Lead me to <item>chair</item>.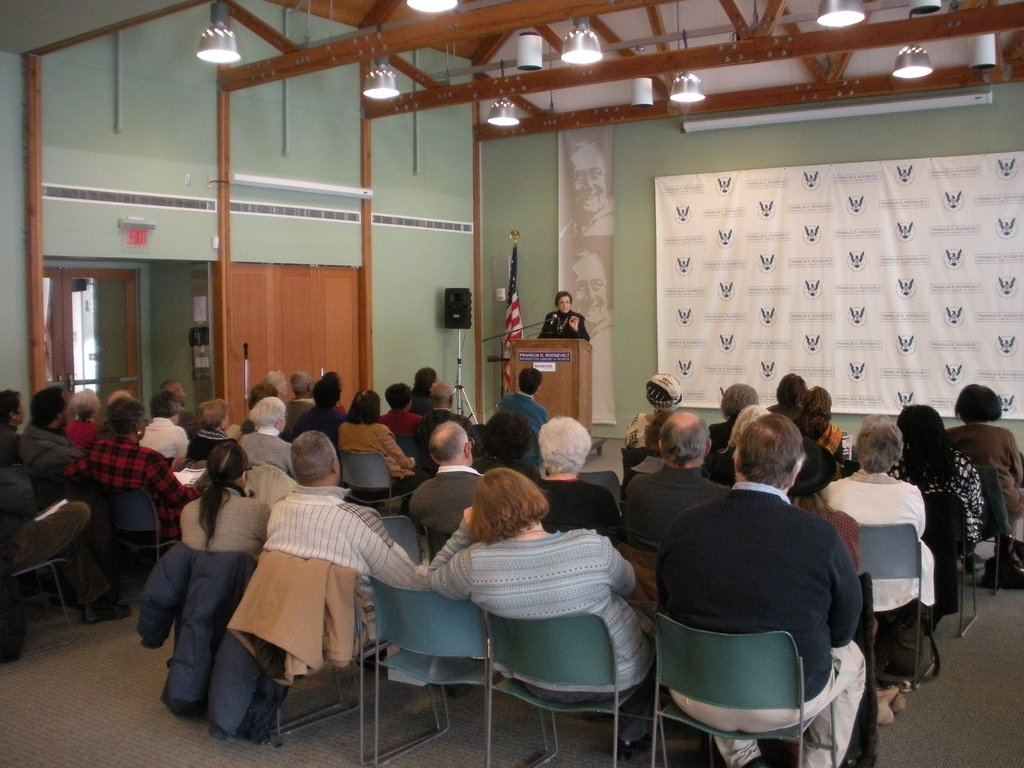
Lead to 918 488 979 636.
